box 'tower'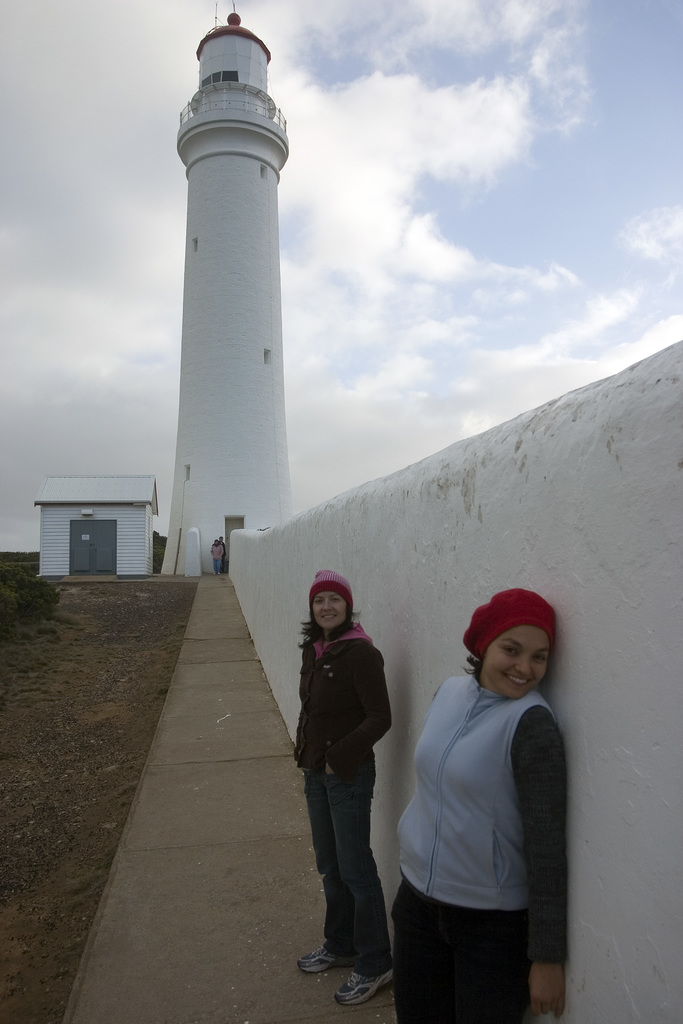
x1=160 y1=17 x2=310 y2=539
